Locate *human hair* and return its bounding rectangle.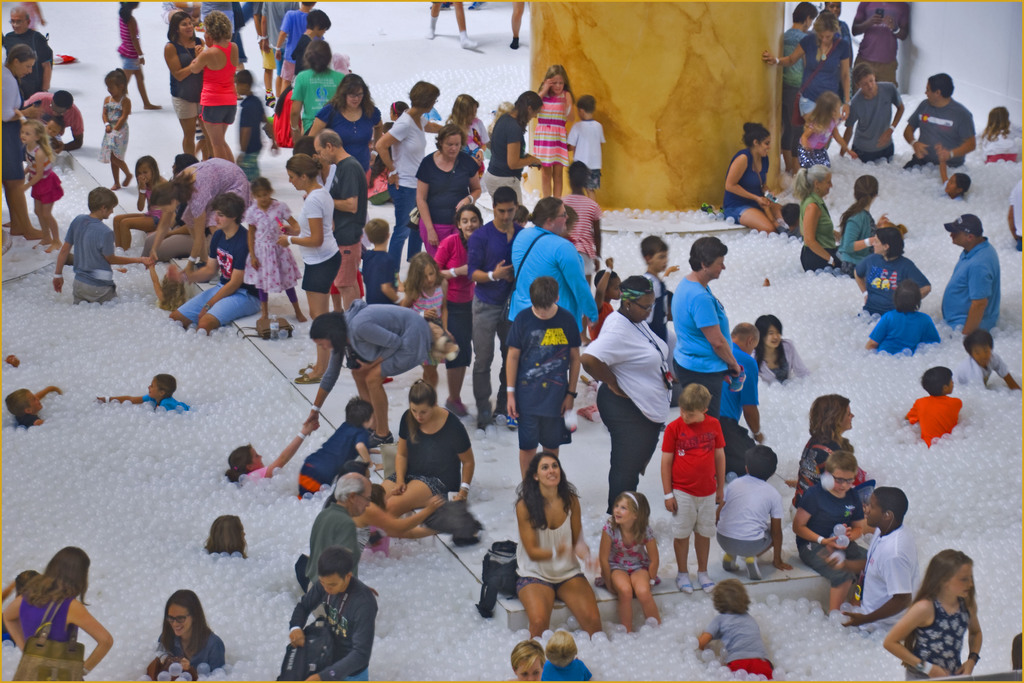
405,83,445,111.
